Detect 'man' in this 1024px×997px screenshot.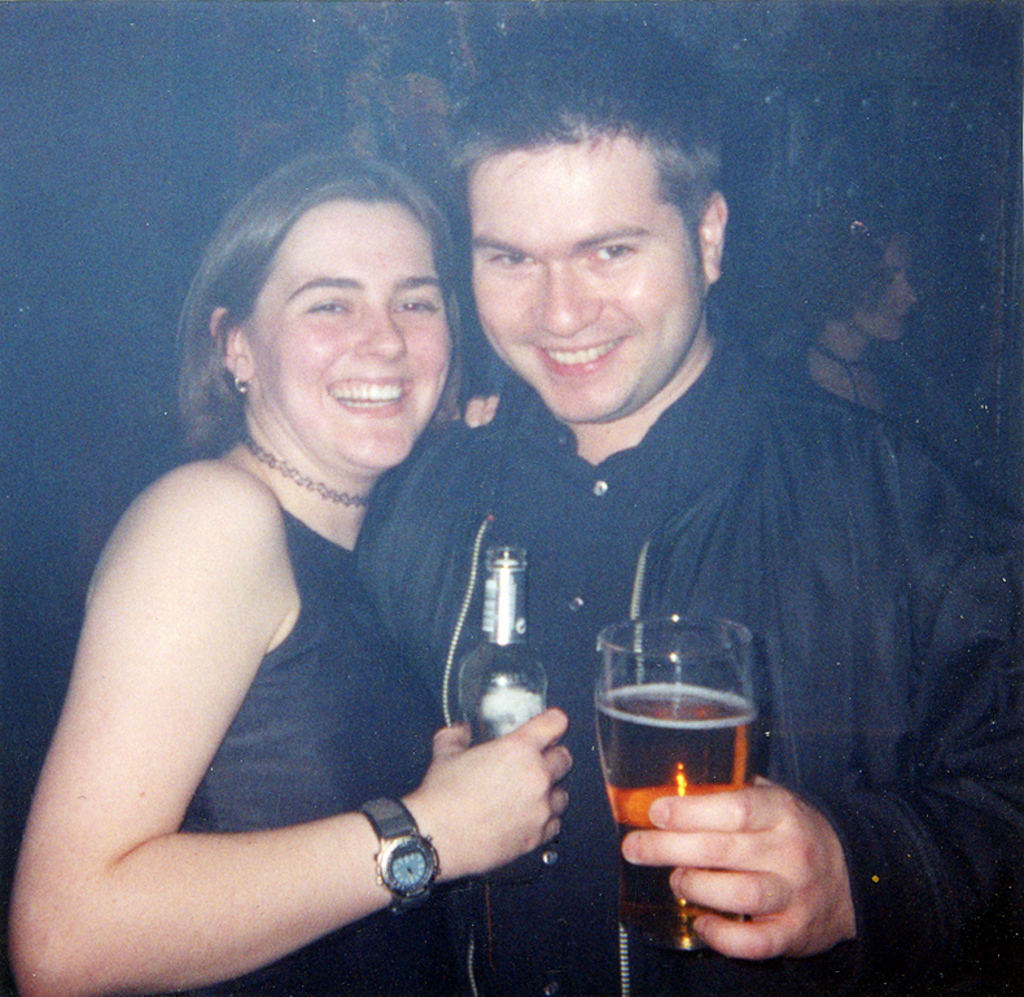
Detection: <box>346,9,1023,996</box>.
